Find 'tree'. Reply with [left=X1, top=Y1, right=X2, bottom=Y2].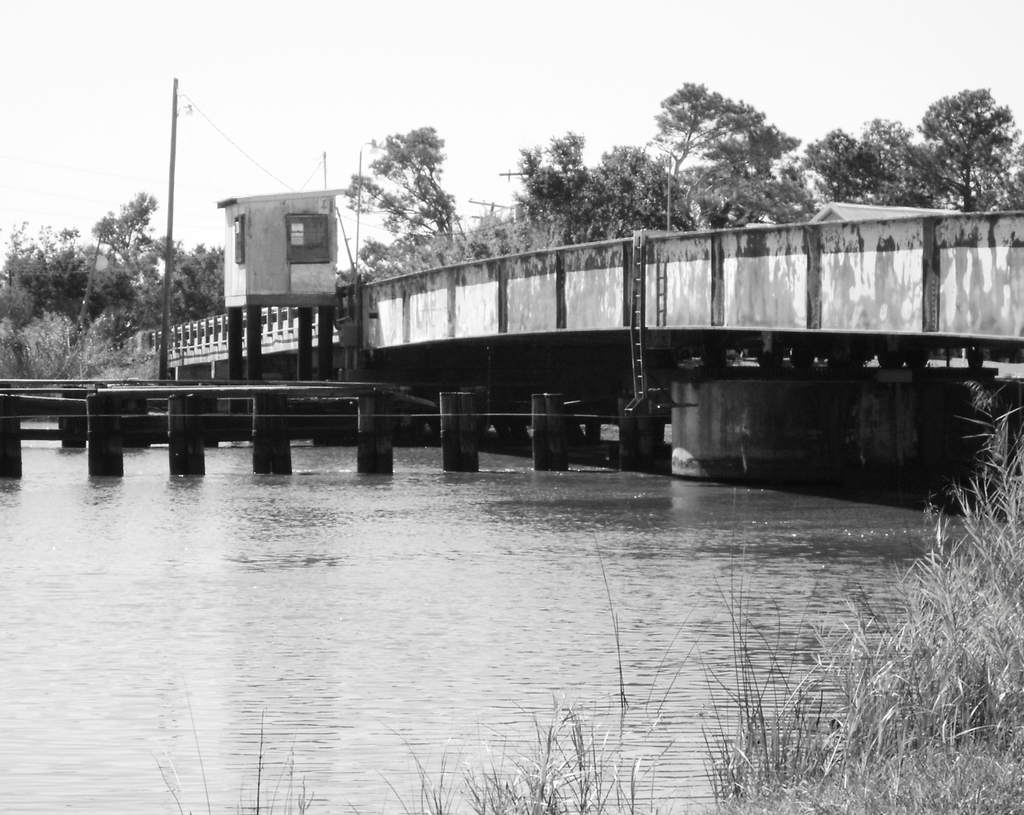
[left=346, top=125, right=456, bottom=259].
